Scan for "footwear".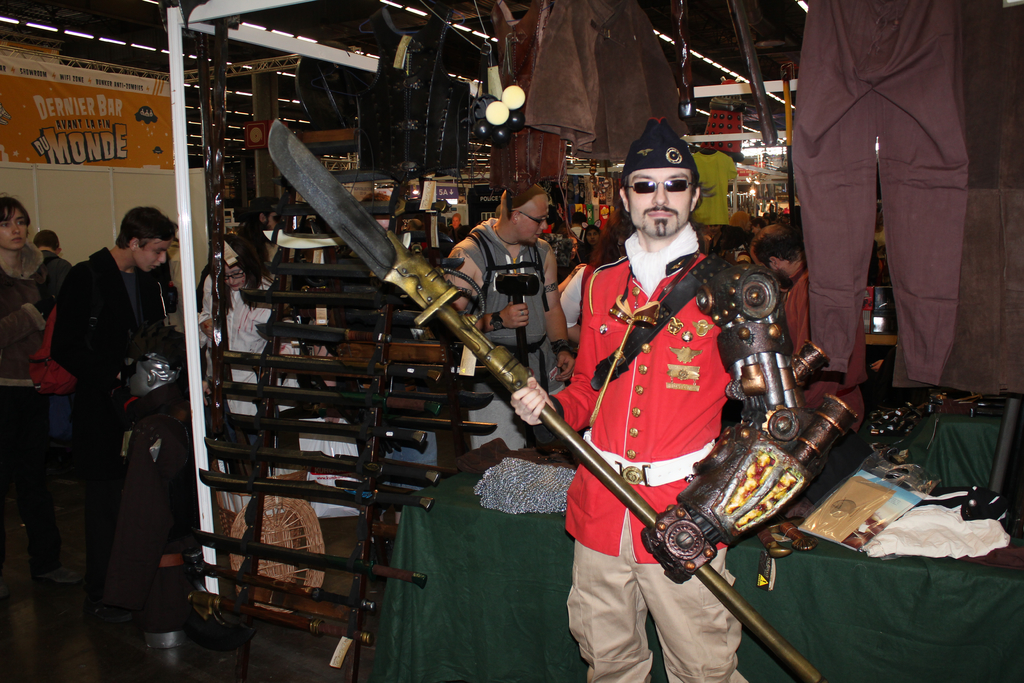
Scan result: box(81, 603, 134, 625).
